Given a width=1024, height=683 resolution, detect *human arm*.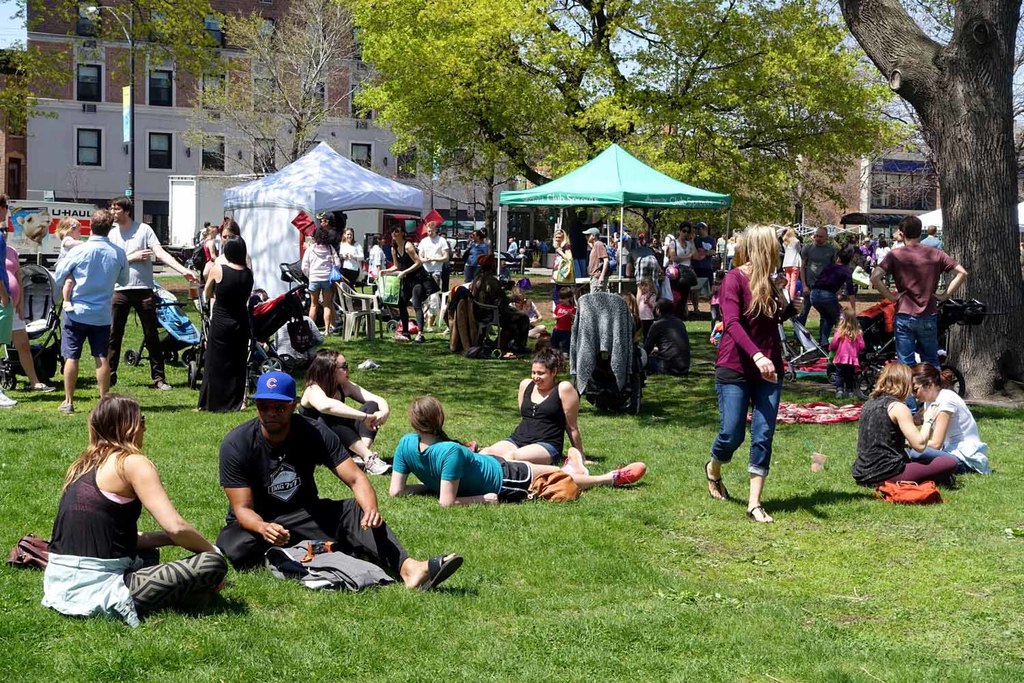
detection(903, 404, 951, 451).
